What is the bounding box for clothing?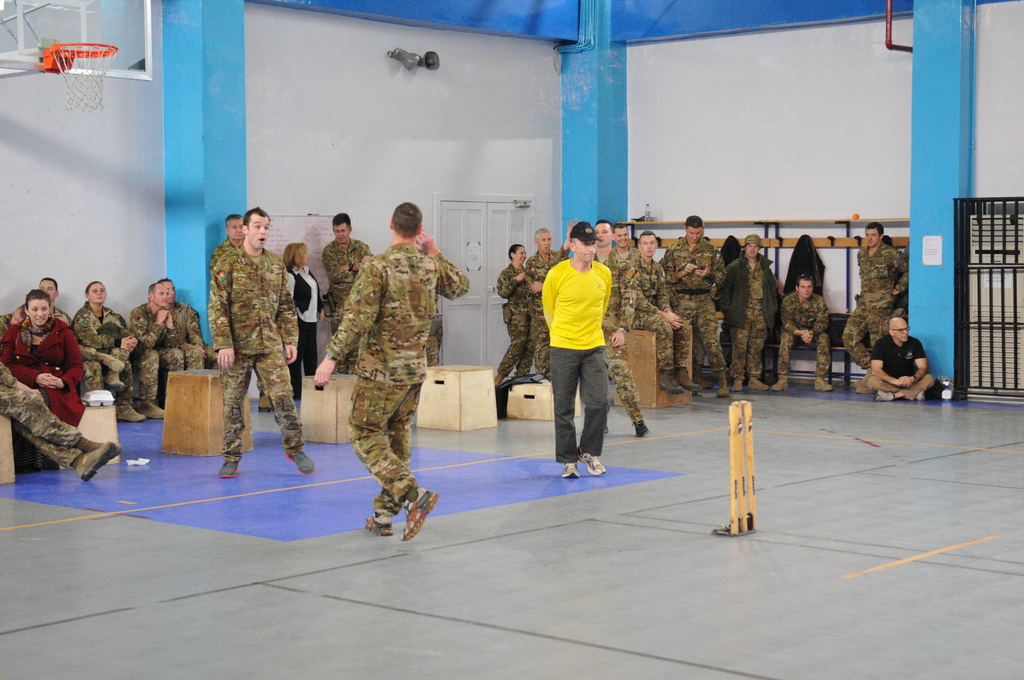
539 225 632 452.
